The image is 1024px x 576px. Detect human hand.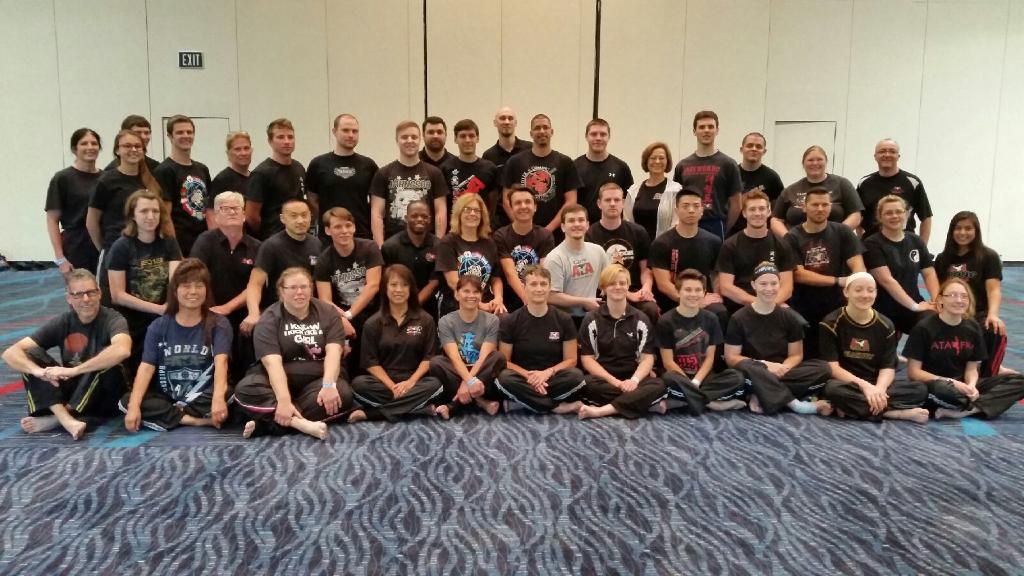
Detection: [x1=486, y1=296, x2=510, y2=318].
